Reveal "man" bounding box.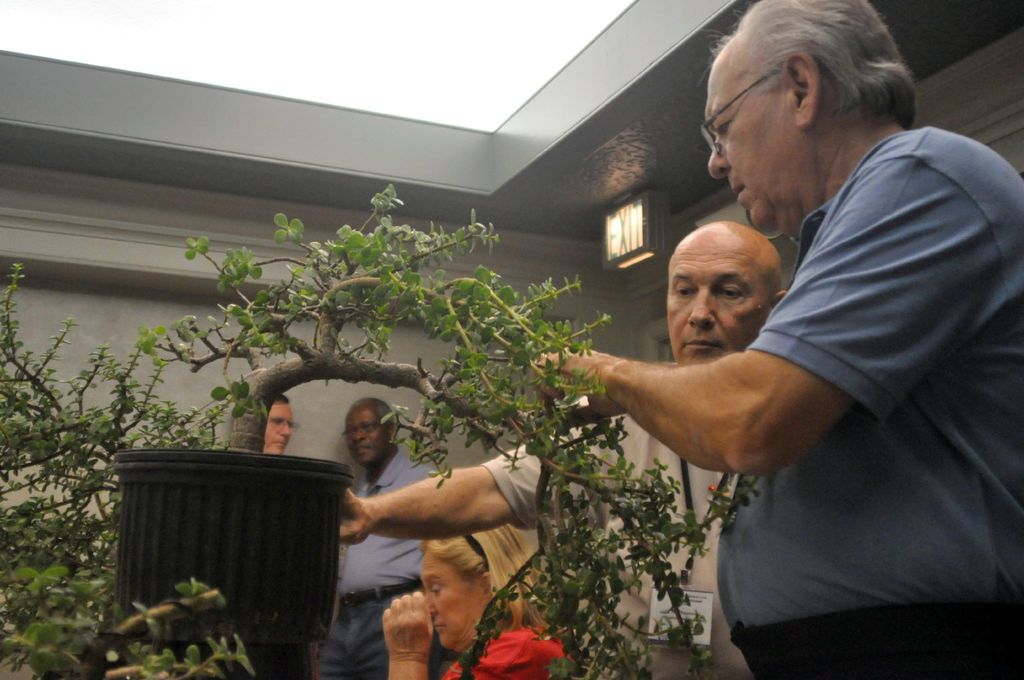
Revealed: {"left": 597, "top": 30, "right": 1005, "bottom": 672}.
